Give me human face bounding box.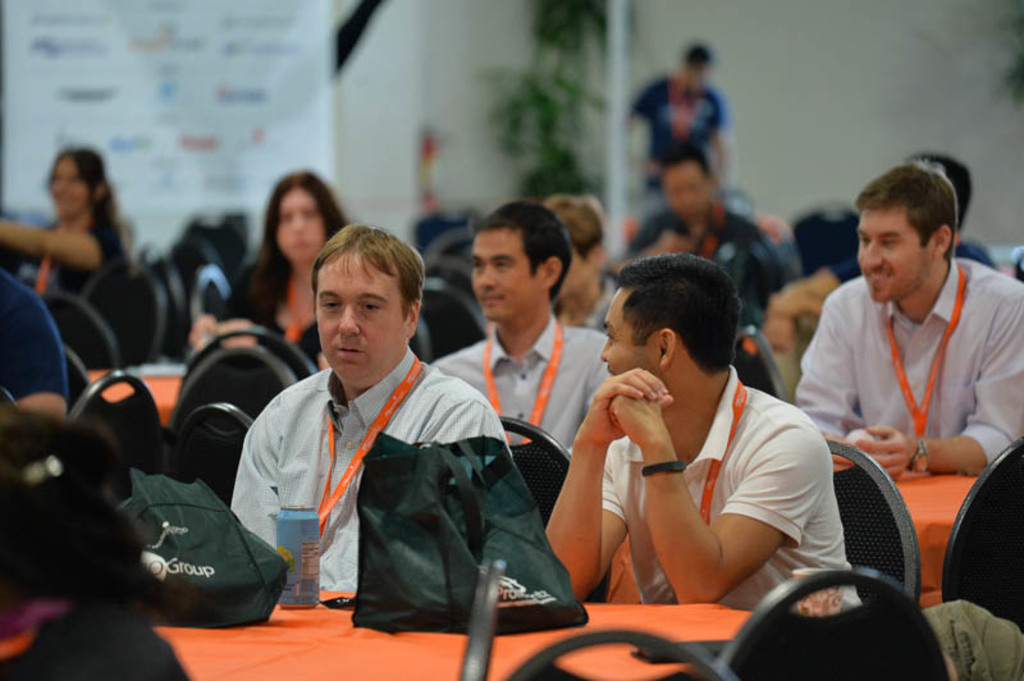
<region>470, 227, 541, 321</region>.
